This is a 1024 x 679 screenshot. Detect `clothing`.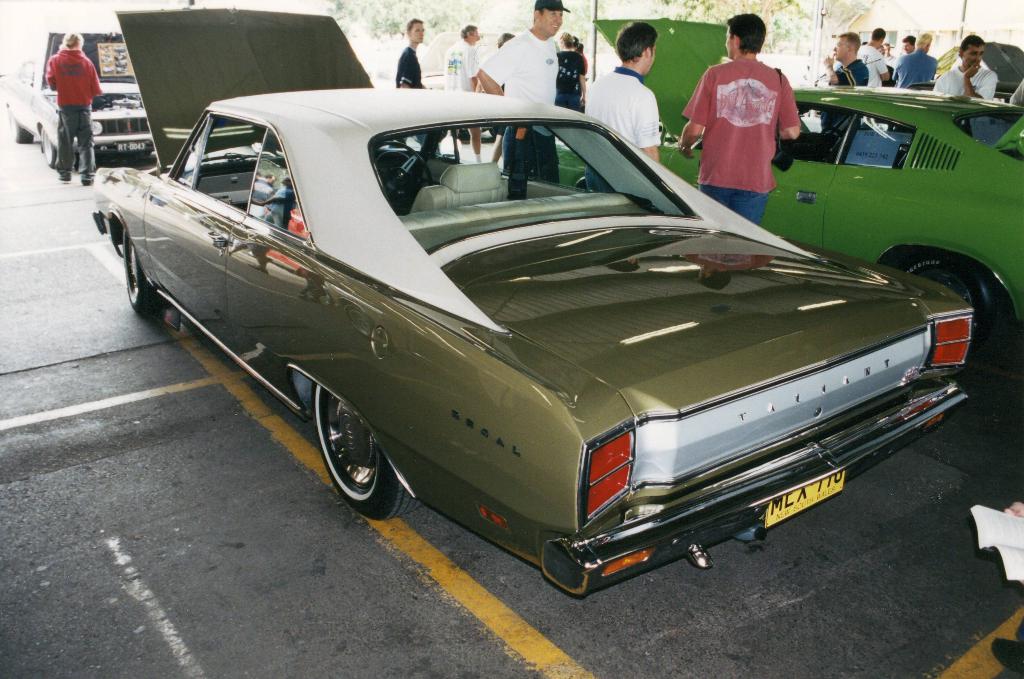
[x1=476, y1=29, x2=564, y2=189].
